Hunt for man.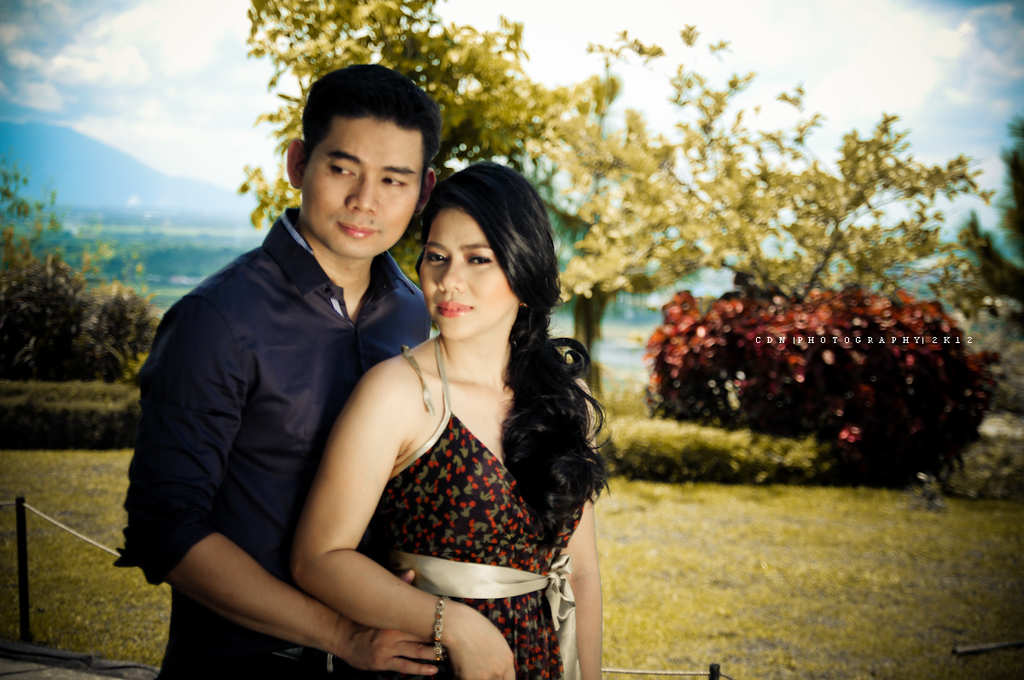
Hunted down at <bbox>127, 81, 463, 666</bbox>.
